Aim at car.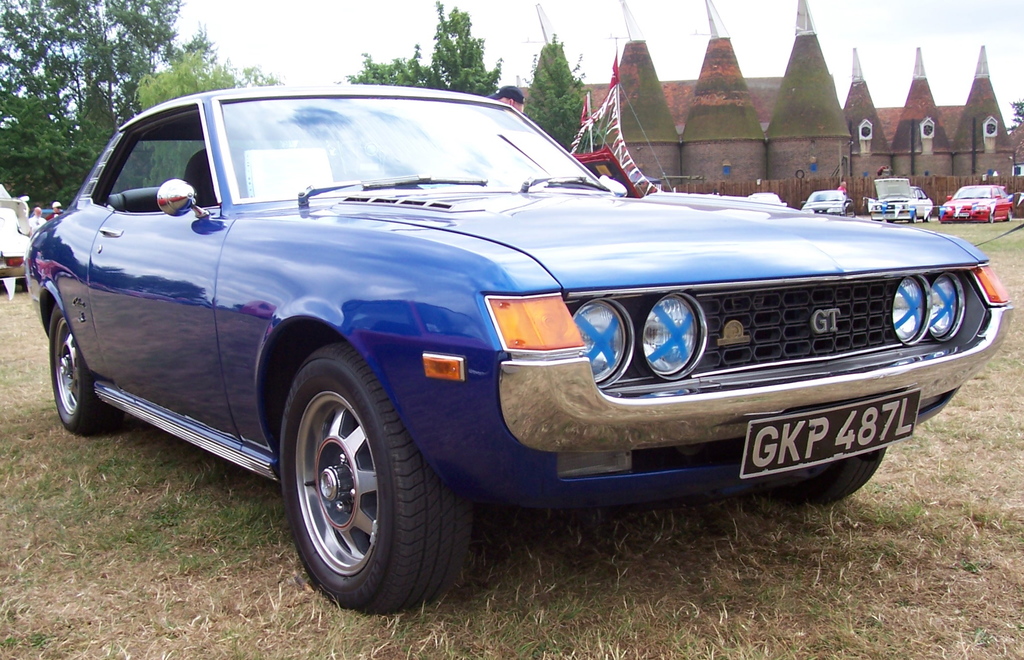
Aimed at [x1=938, y1=182, x2=1016, y2=223].
